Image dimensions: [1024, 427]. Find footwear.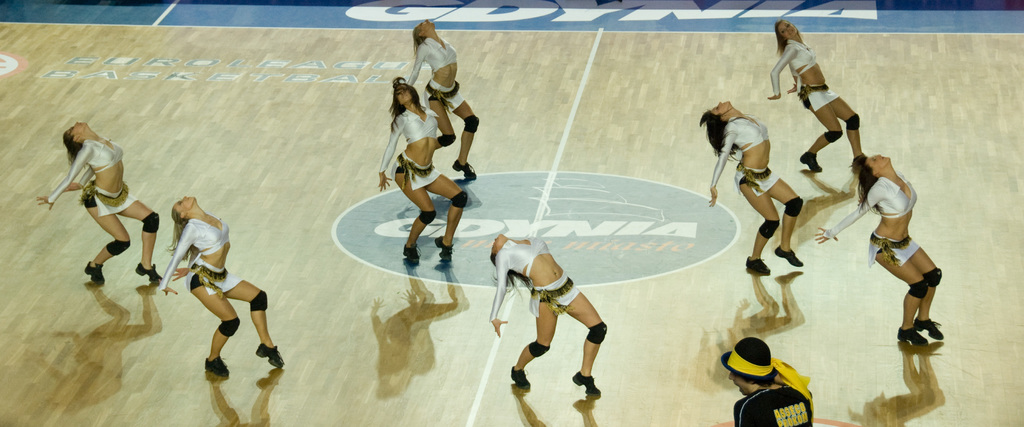
511:364:531:392.
